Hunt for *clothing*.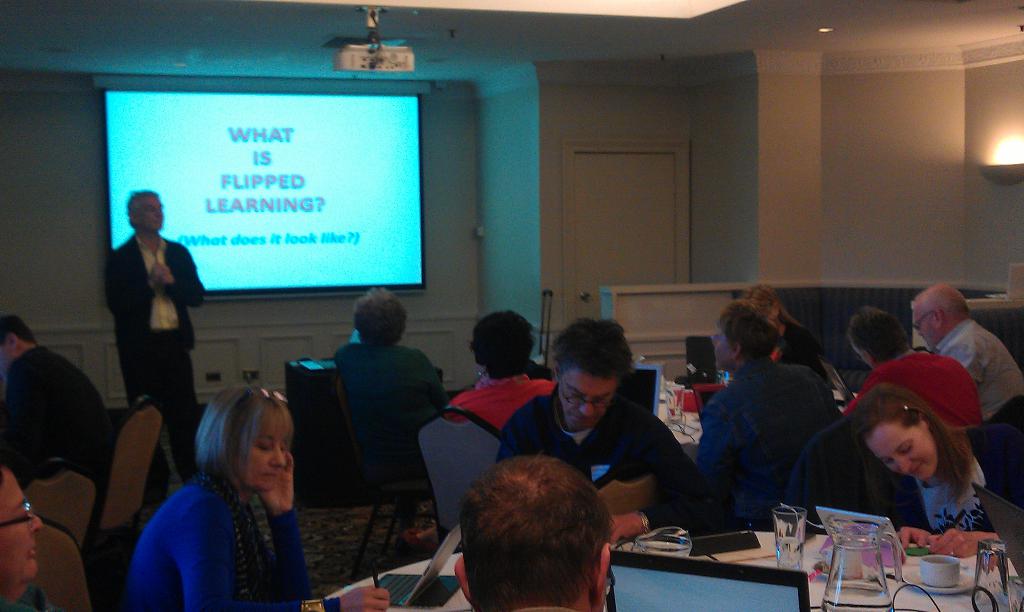
Hunted down at {"left": 865, "top": 430, "right": 1016, "bottom": 552}.
